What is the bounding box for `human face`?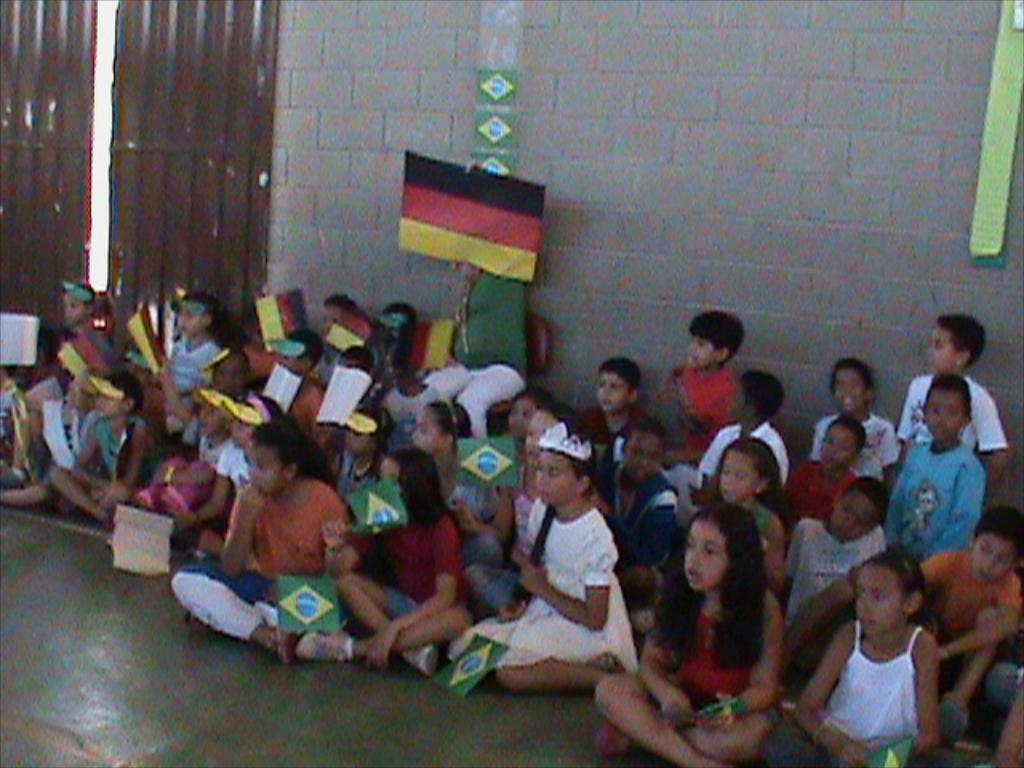
x1=714, y1=448, x2=765, y2=501.
